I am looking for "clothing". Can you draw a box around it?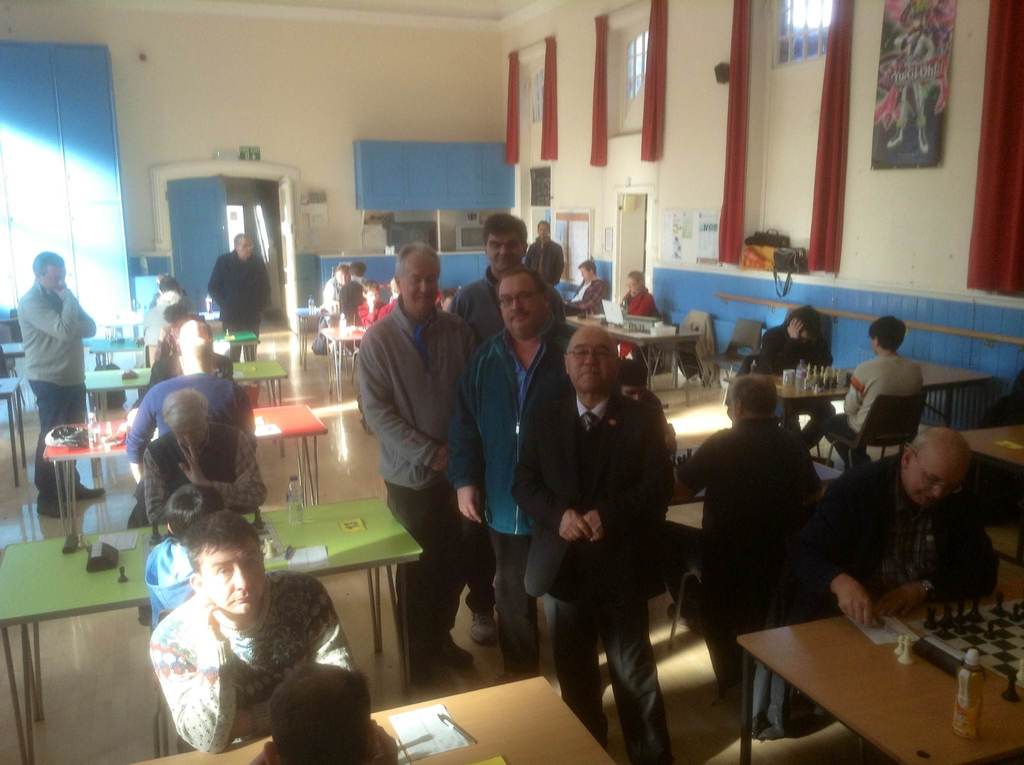
Sure, the bounding box is 787:447:998:614.
